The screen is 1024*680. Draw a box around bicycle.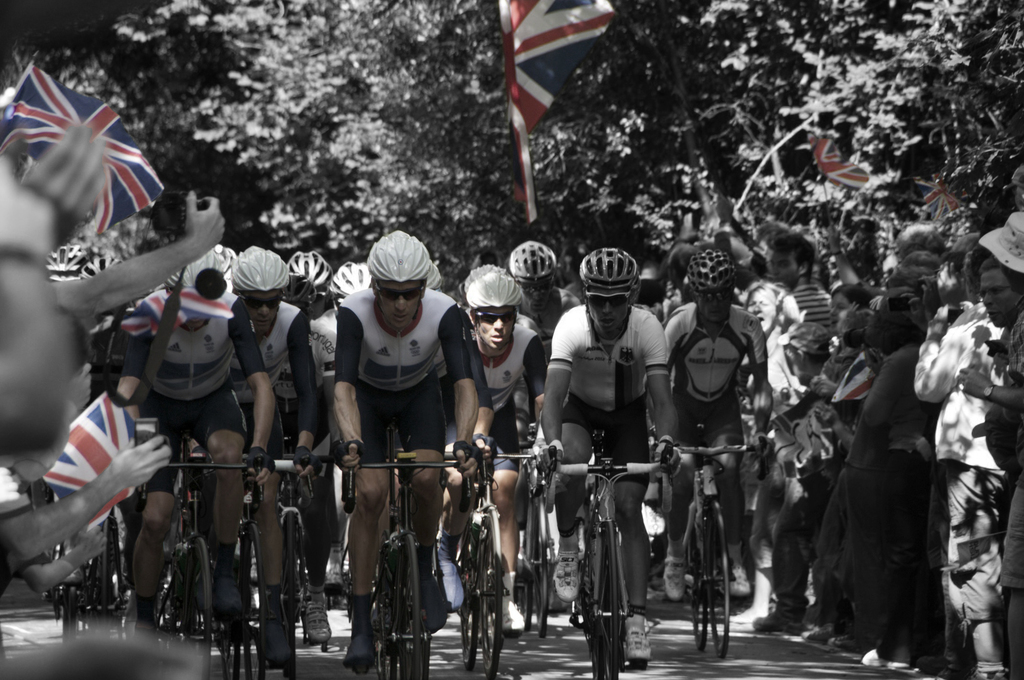
bbox(536, 442, 676, 679).
